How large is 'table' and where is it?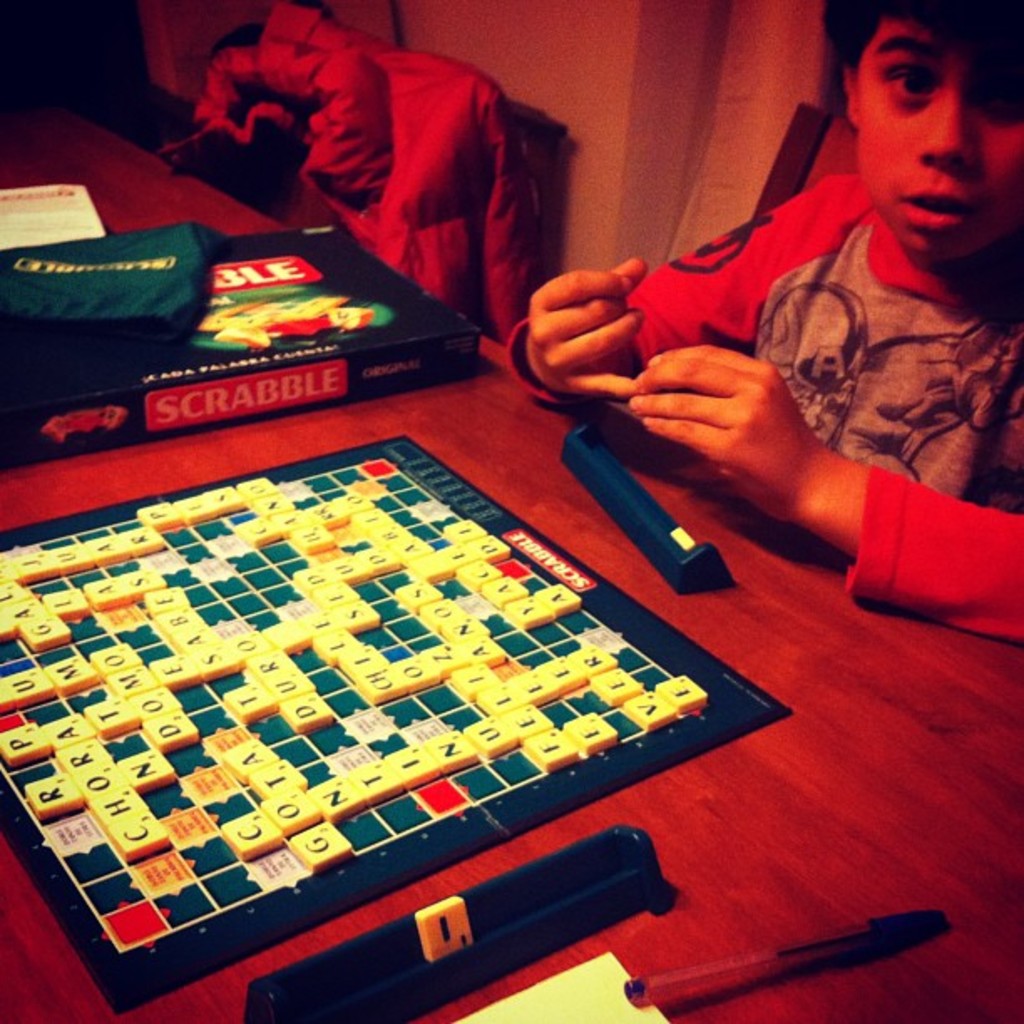
Bounding box: left=5, top=99, right=1022, bottom=1022.
